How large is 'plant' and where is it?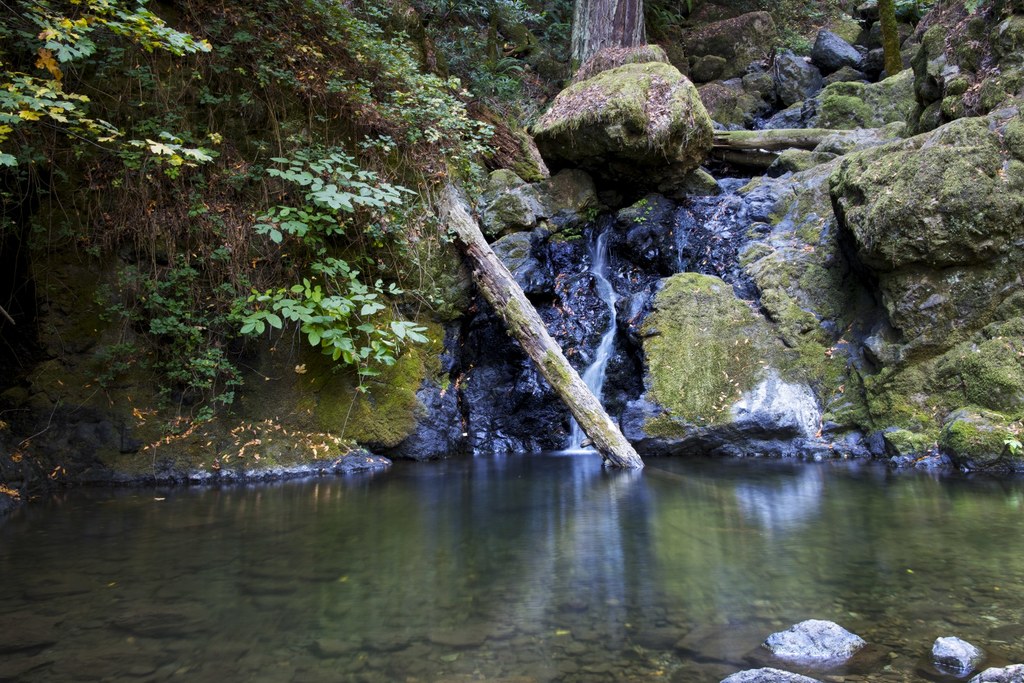
Bounding box: [x1=636, y1=197, x2=644, y2=206].
